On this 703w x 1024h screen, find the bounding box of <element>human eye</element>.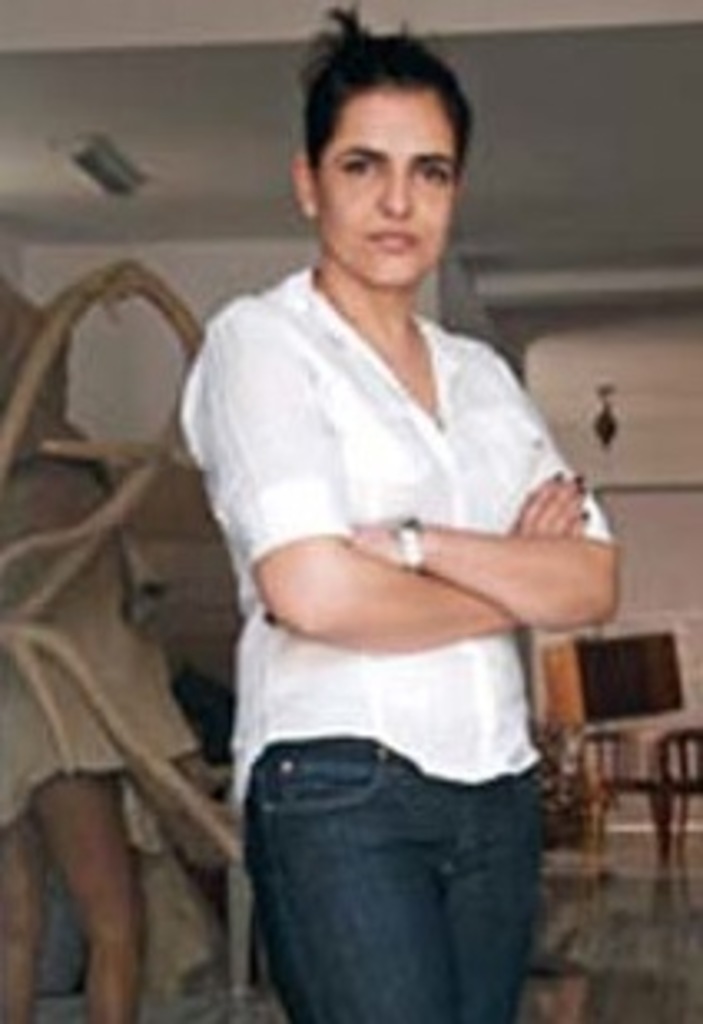
Bounding box: crop(411, 159, 458, 186).
